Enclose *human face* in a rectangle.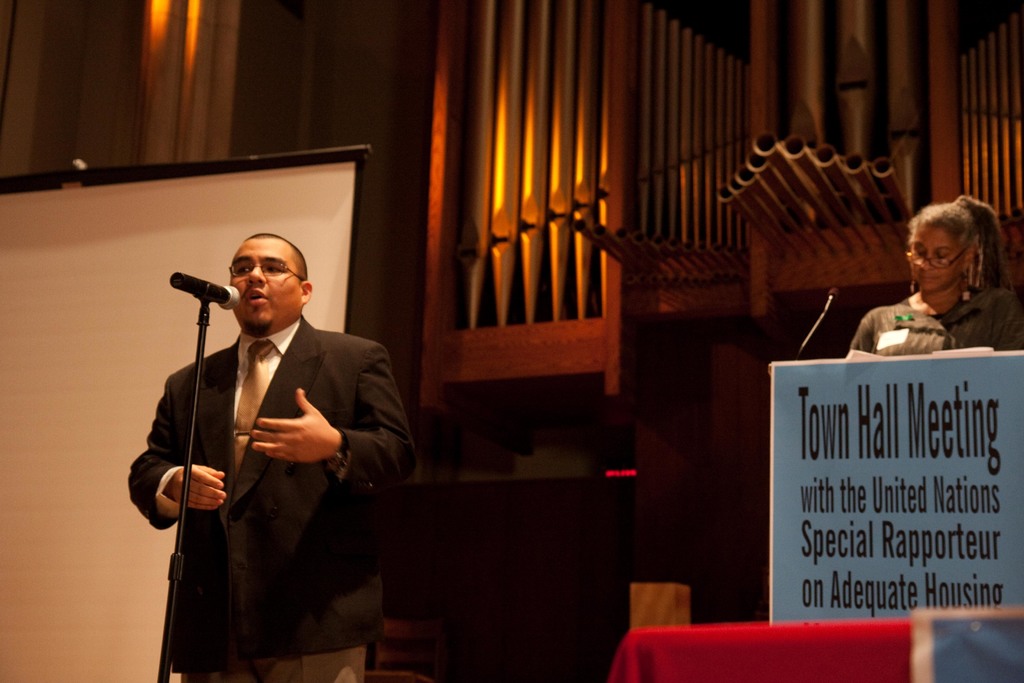
pyautogui.locateOnScreen(908, 225, 959, 295).
